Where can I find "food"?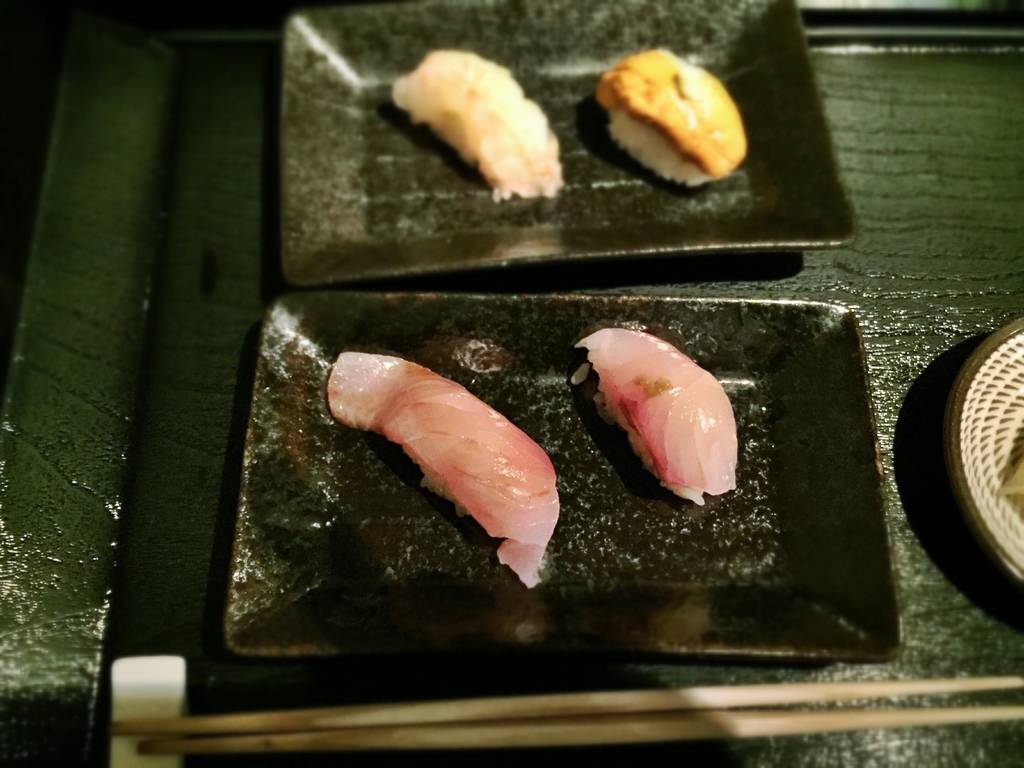
You can find it at <box>324,349,562,590</box>.
